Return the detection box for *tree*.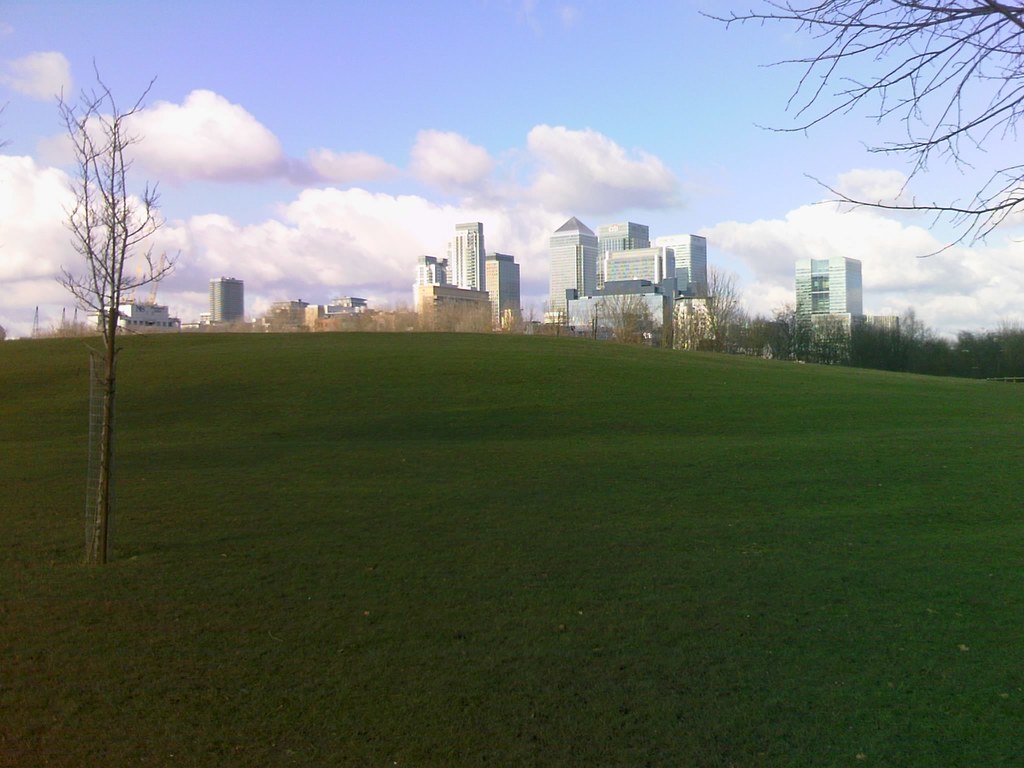
left=52, top=83, right=177, bottom=558.
